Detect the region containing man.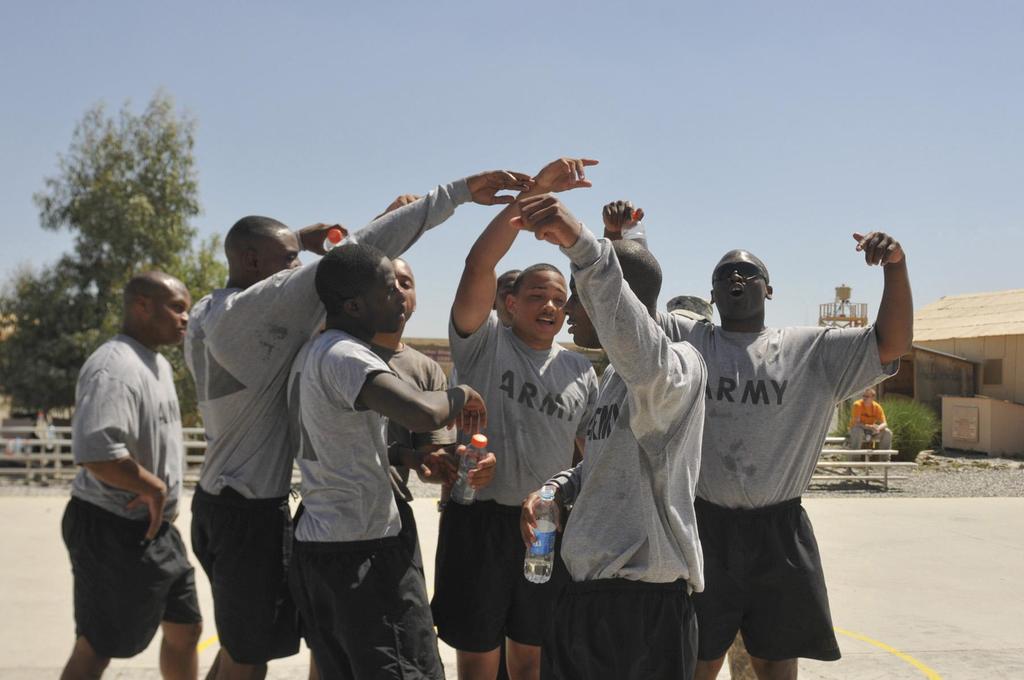
365:194:459:679.
